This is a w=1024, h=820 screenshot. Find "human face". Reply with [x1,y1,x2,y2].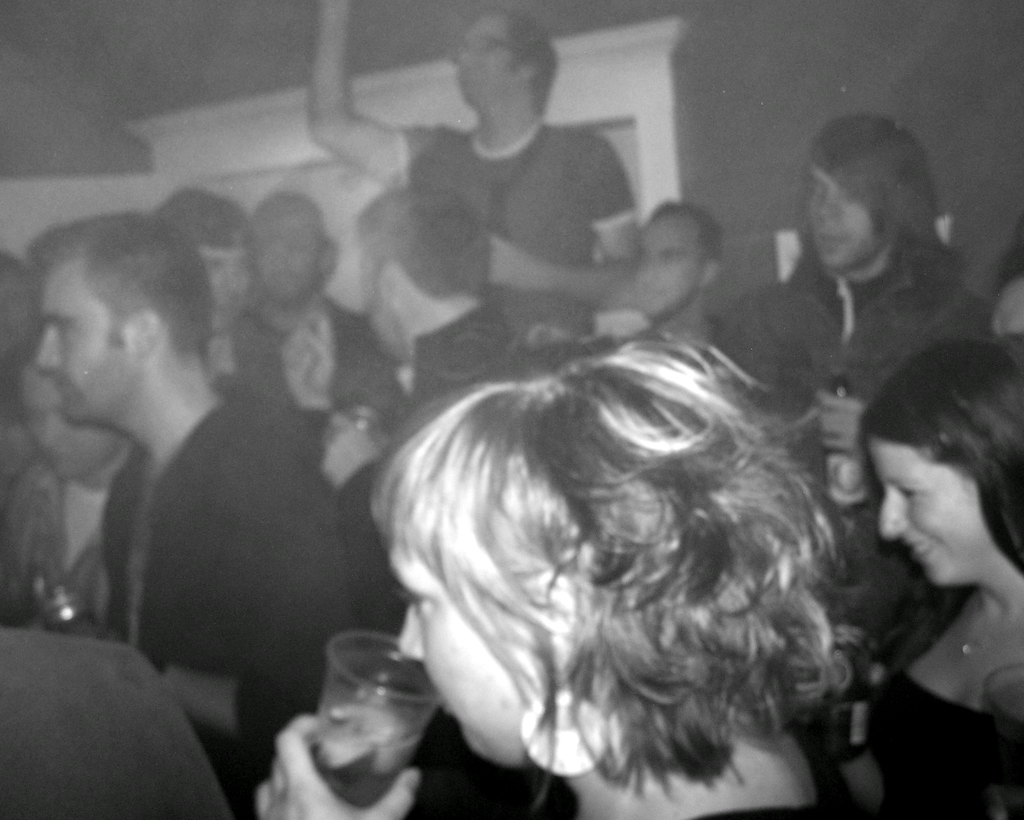
[447,11,518,97].
